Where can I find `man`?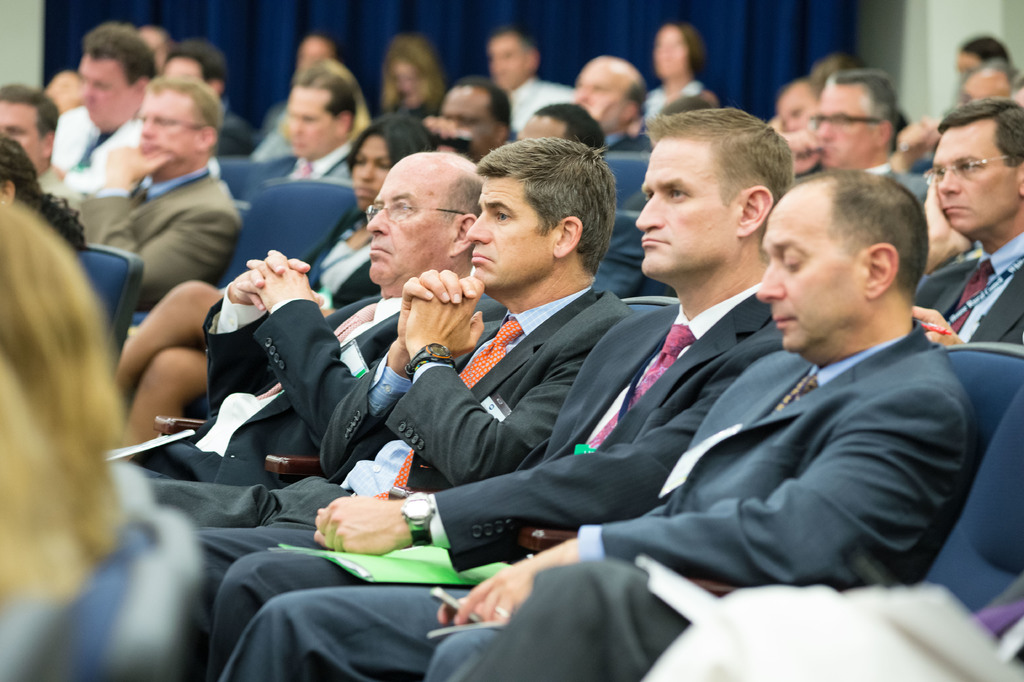
You can find it at left=573, top=57, right=653, bottom=152.
